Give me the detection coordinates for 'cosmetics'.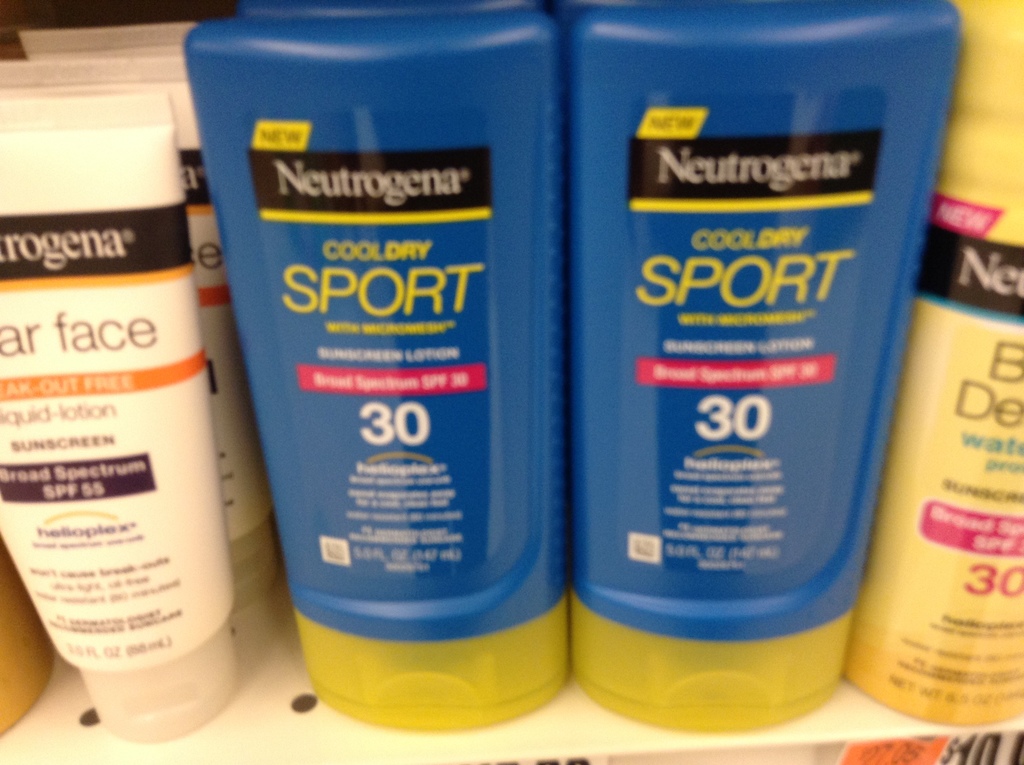
left=849, top=0, right=1023, bottom=726.
